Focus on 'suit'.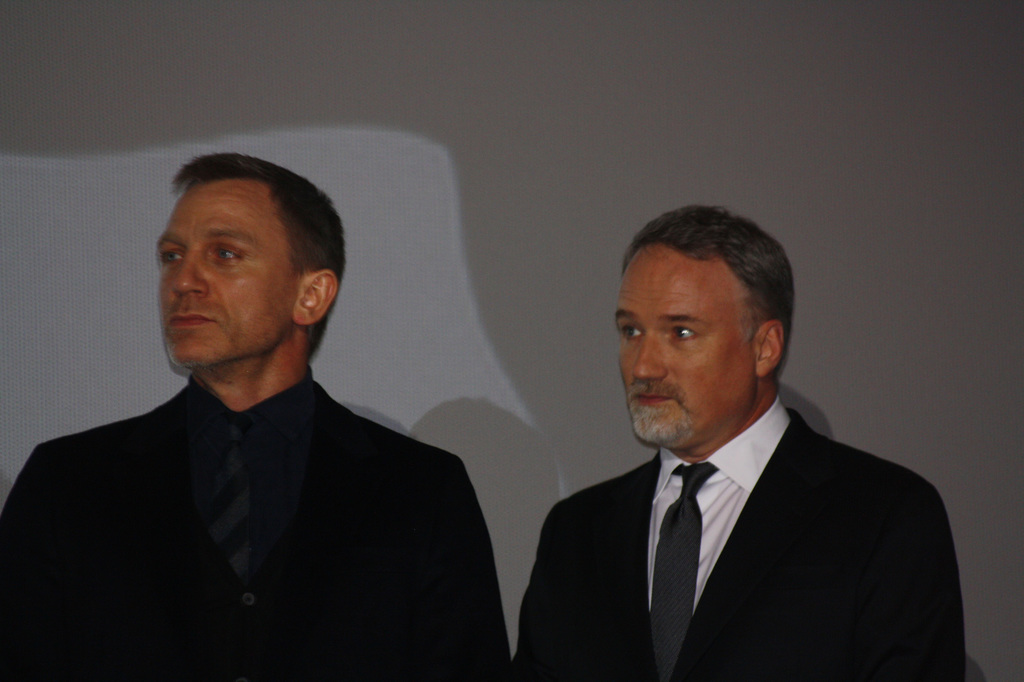
Focused at 0/366/513/681.
